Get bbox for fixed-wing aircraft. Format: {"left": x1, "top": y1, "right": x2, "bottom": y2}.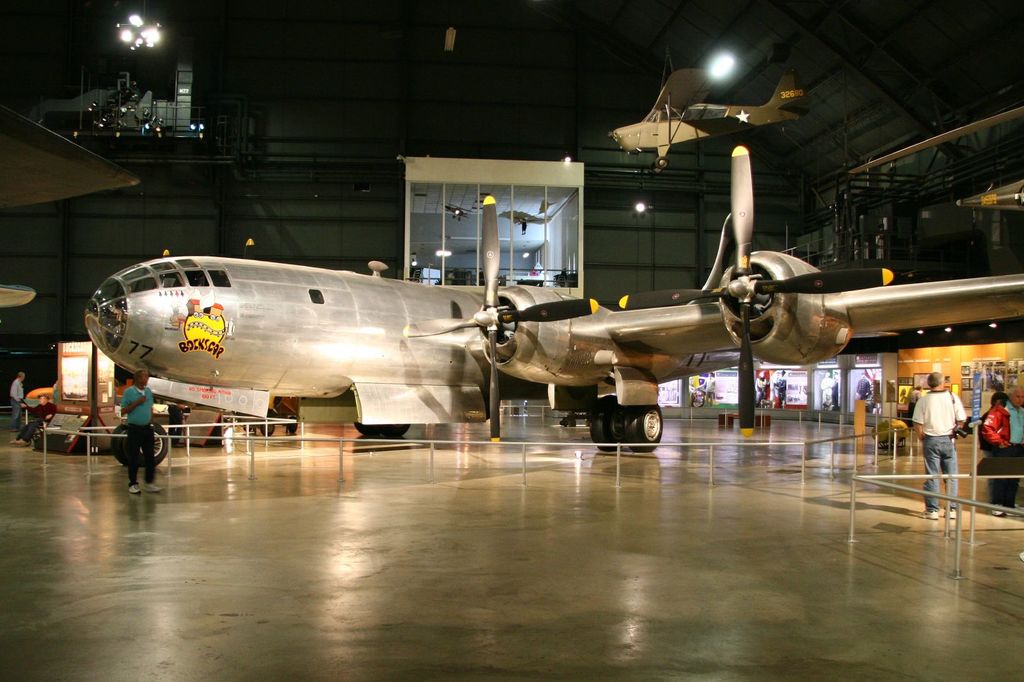
{"left": 404, "top": 189, "right": 759, "bottom": 456}.
